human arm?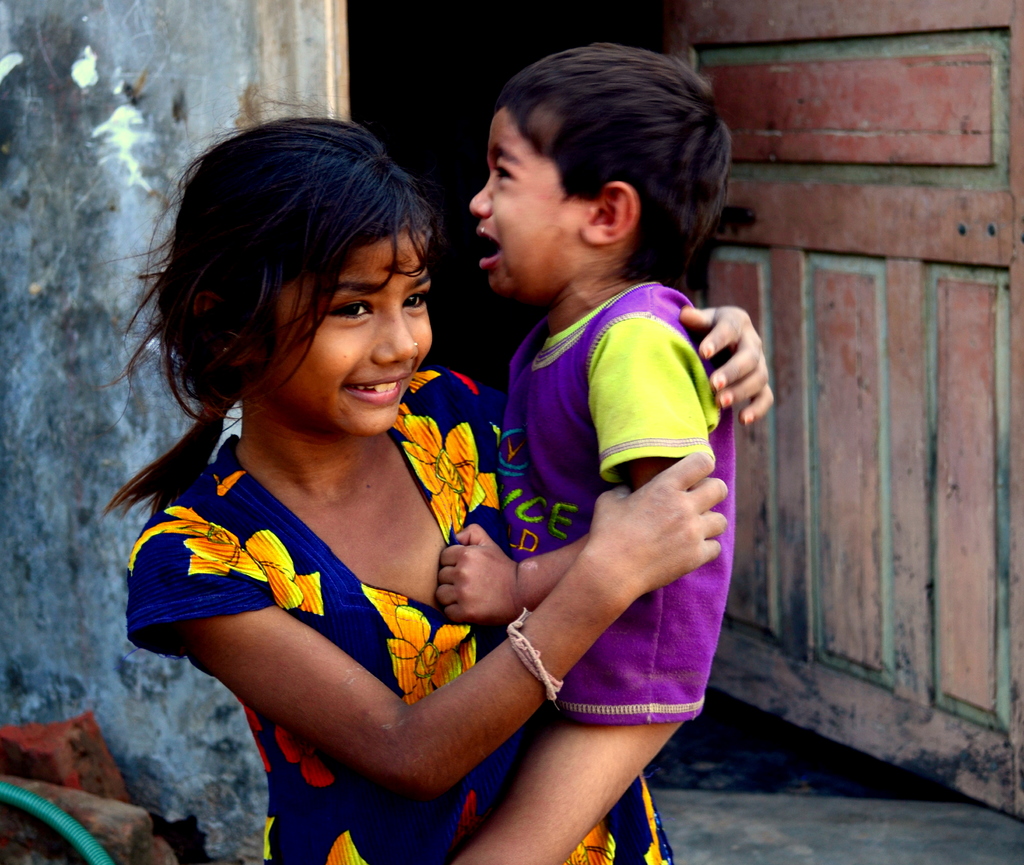
select_region(671, 303, 776, 428)
